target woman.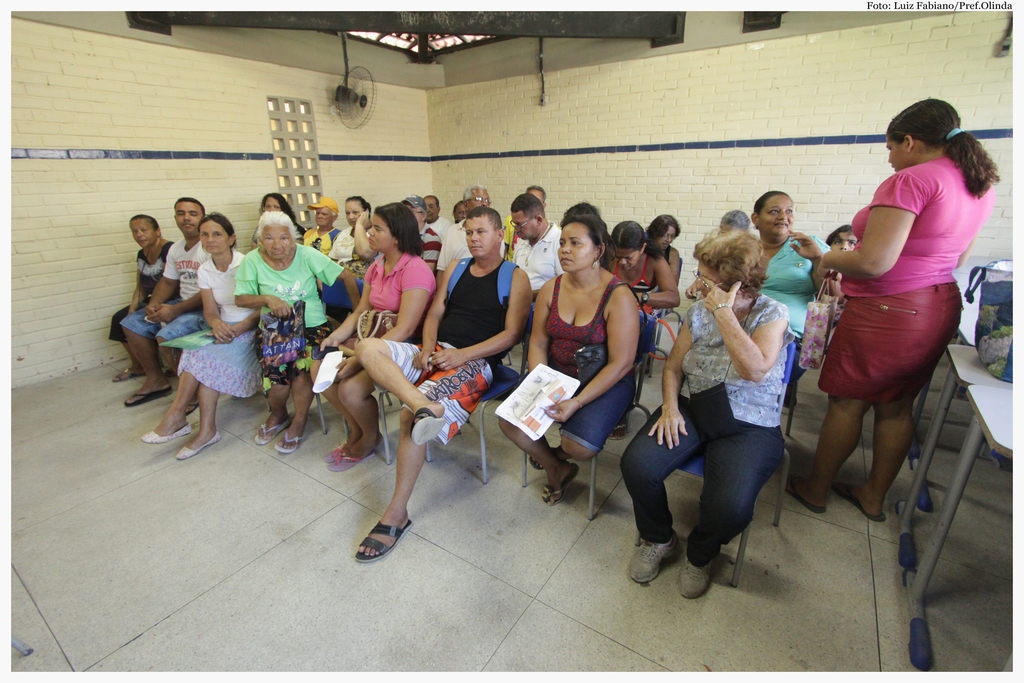
Target region: 324/195/379/278.
